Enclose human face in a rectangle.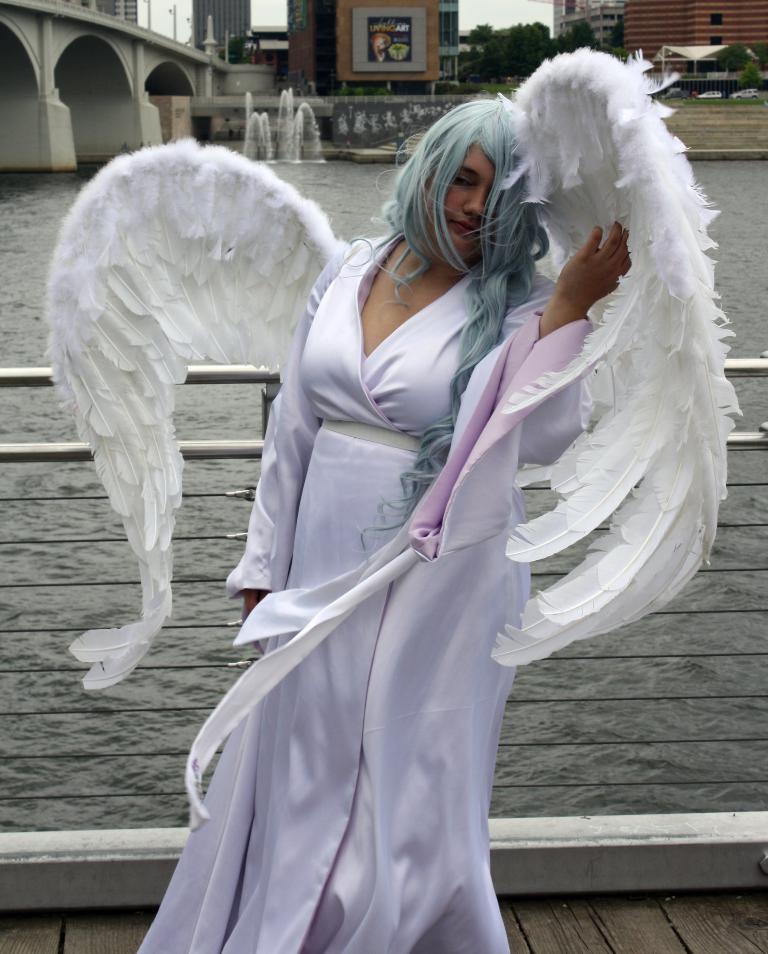
[x1=421, y1=143, x2=502, y2=261].
